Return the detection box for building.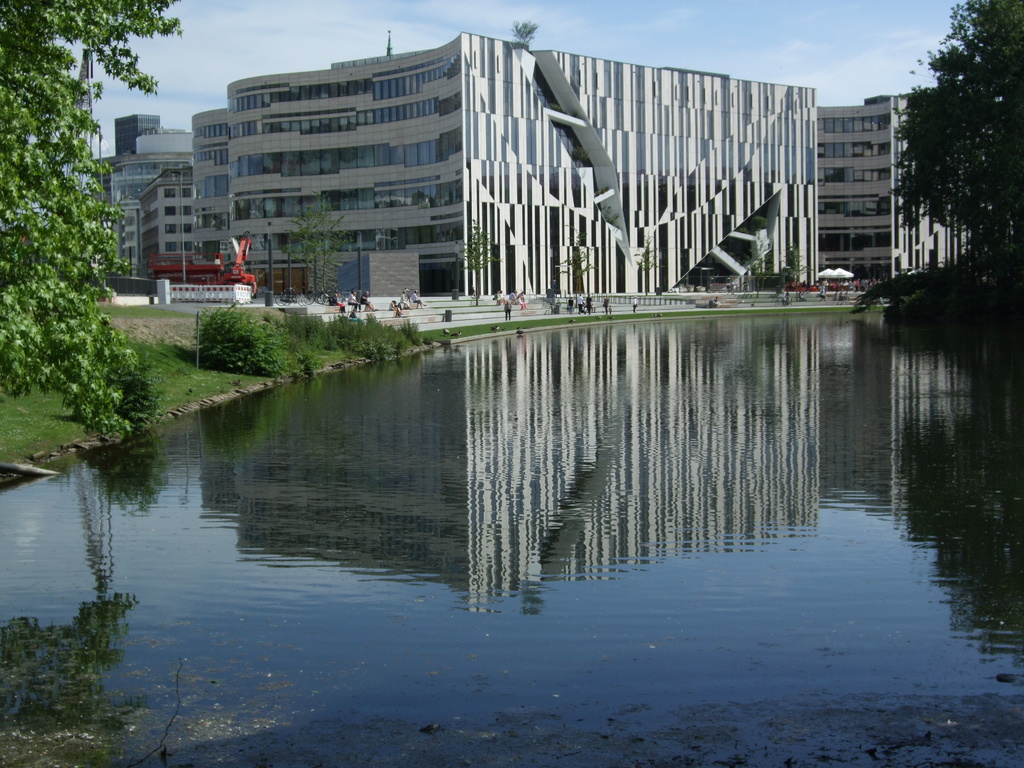
{"left": 115, "top": 113, "right": 157, "bottom": 154}.
